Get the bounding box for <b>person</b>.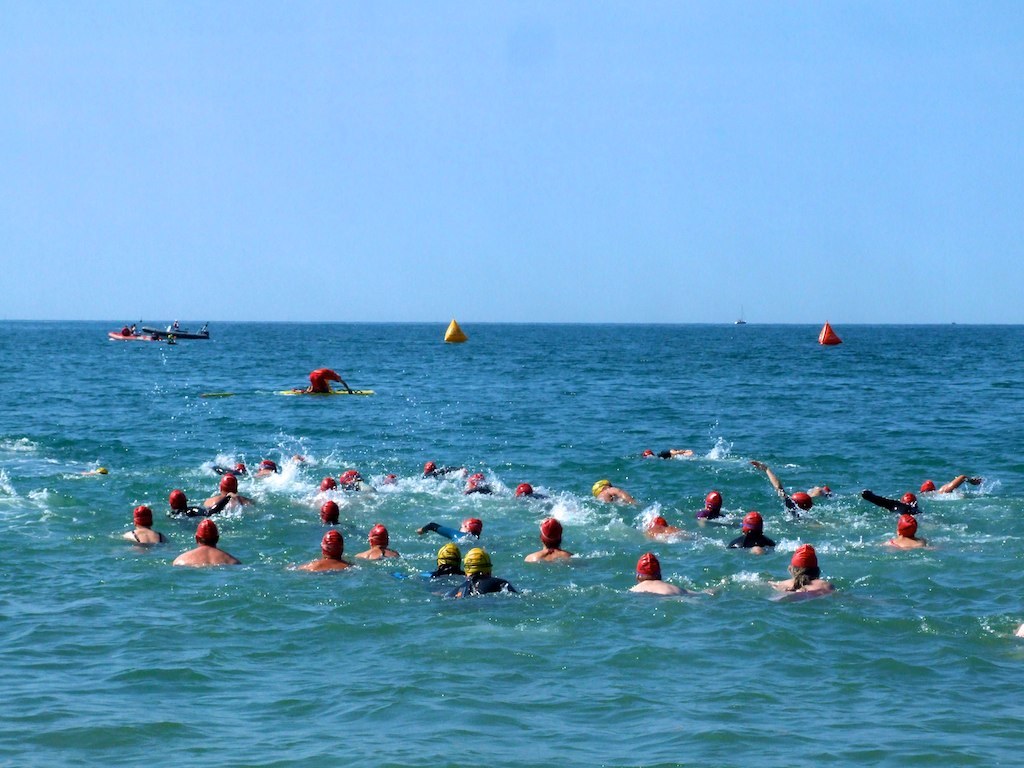
427:516:497:611.
